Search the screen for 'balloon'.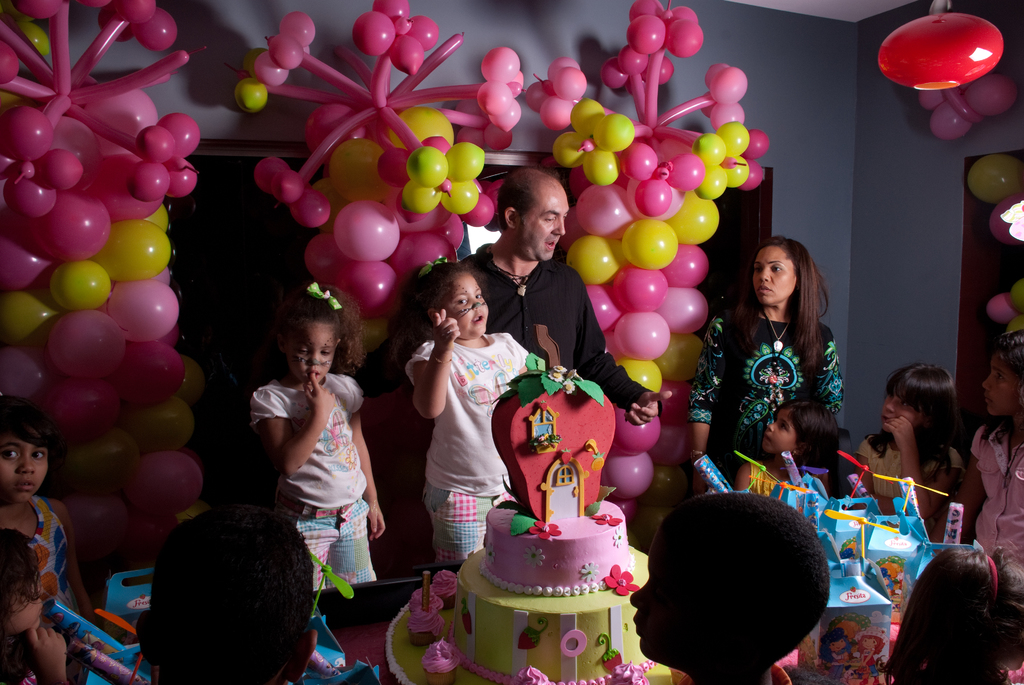
Found at [614, 359, 663, 393].
